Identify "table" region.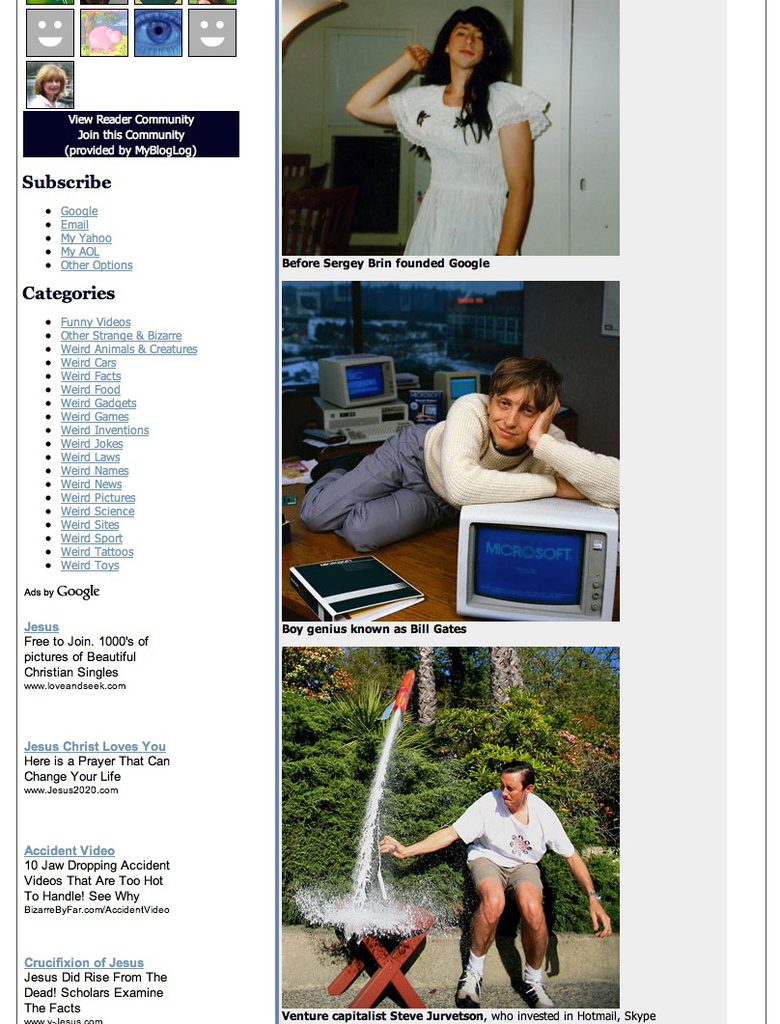
Region: region(285, 395, 647, 629).
